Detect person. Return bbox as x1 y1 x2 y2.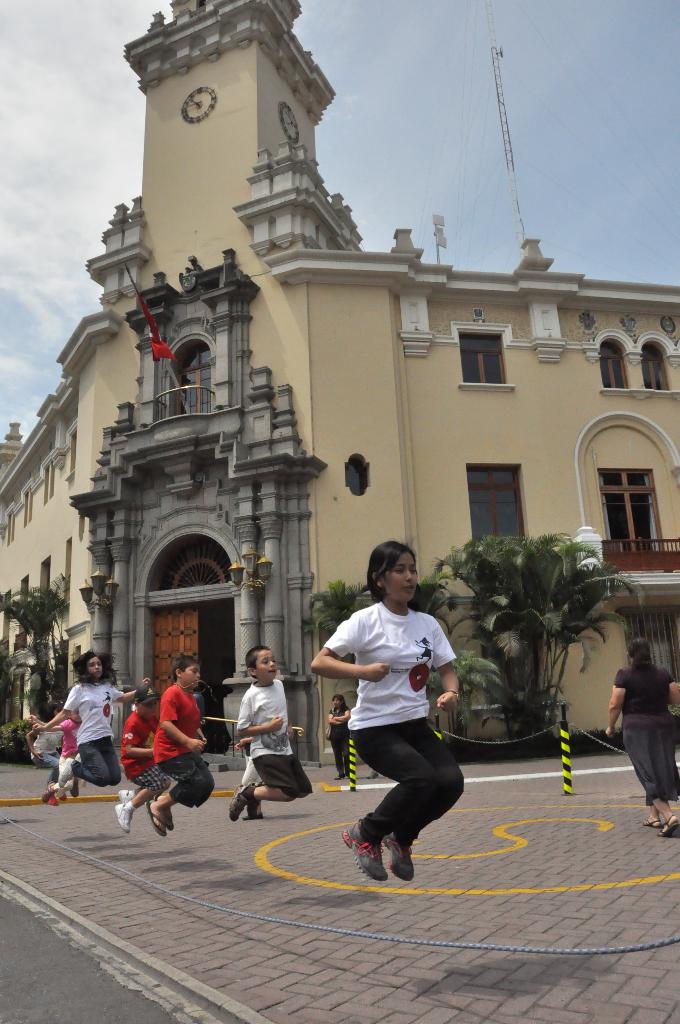
605 638 679 839.
